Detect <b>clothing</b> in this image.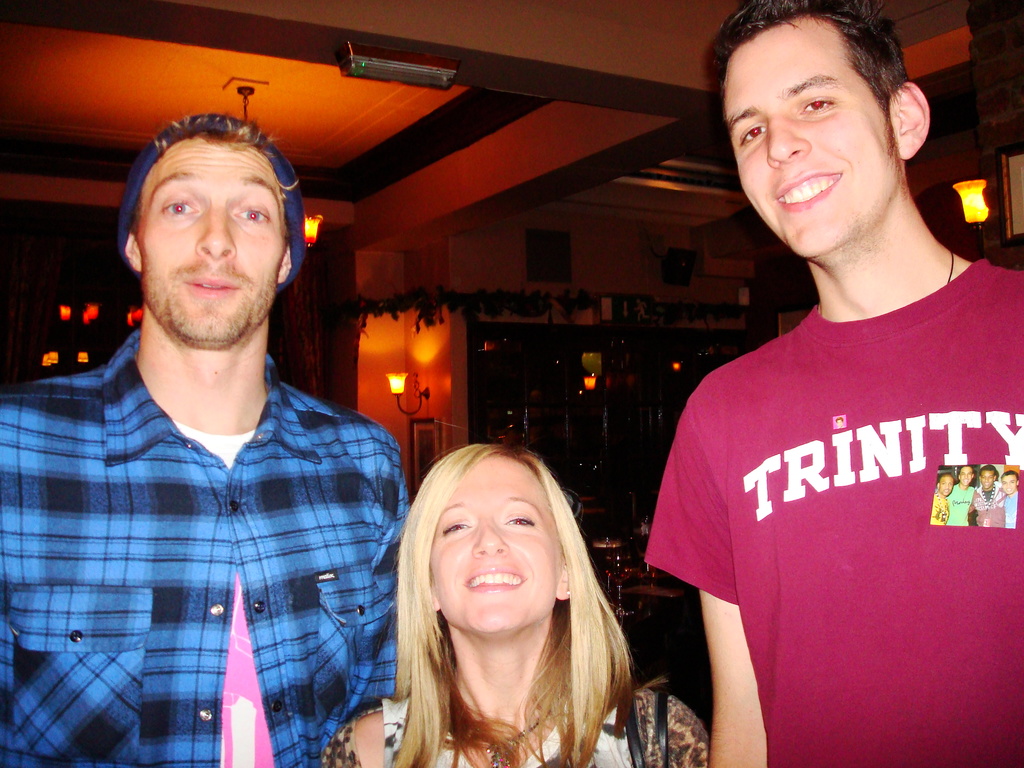
Detection: select_region(323, 675, 667, 767).
